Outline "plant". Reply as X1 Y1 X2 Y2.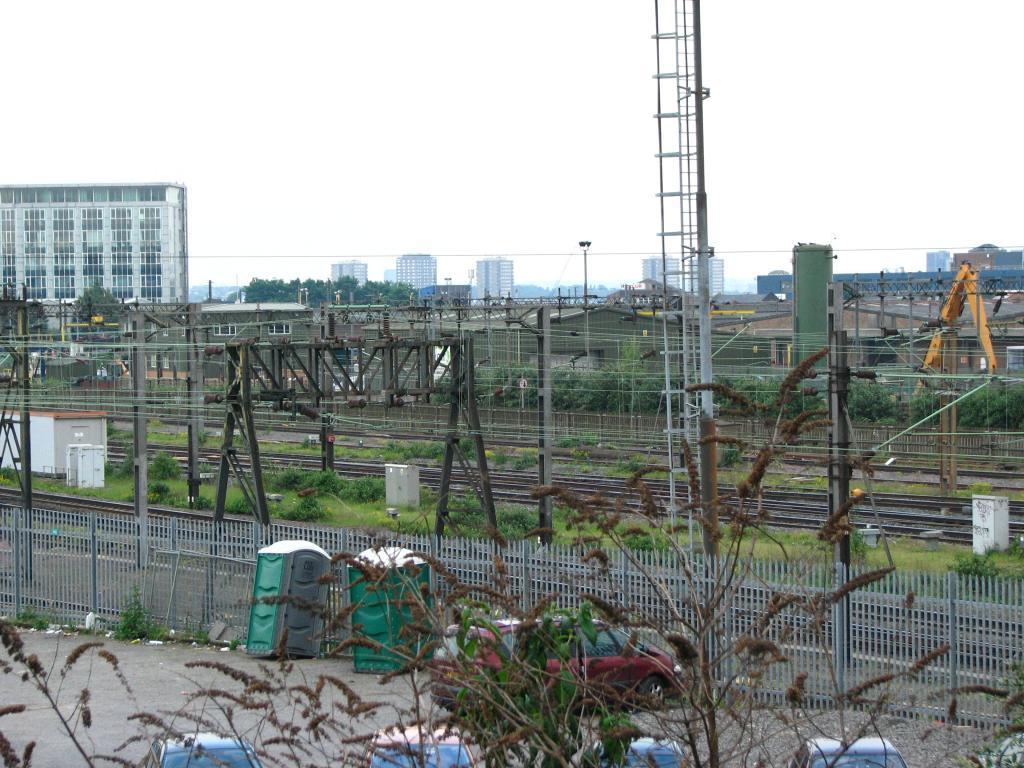
8 468 357 530.
